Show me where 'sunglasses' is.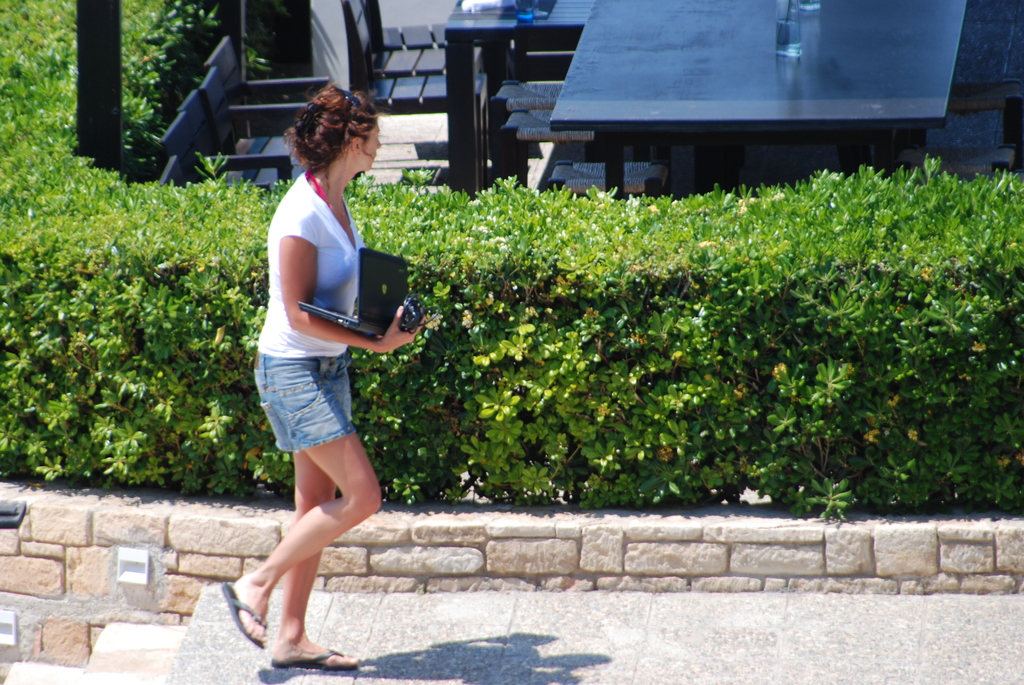
'sunglasses' is at 344, 91, 360, 134.
